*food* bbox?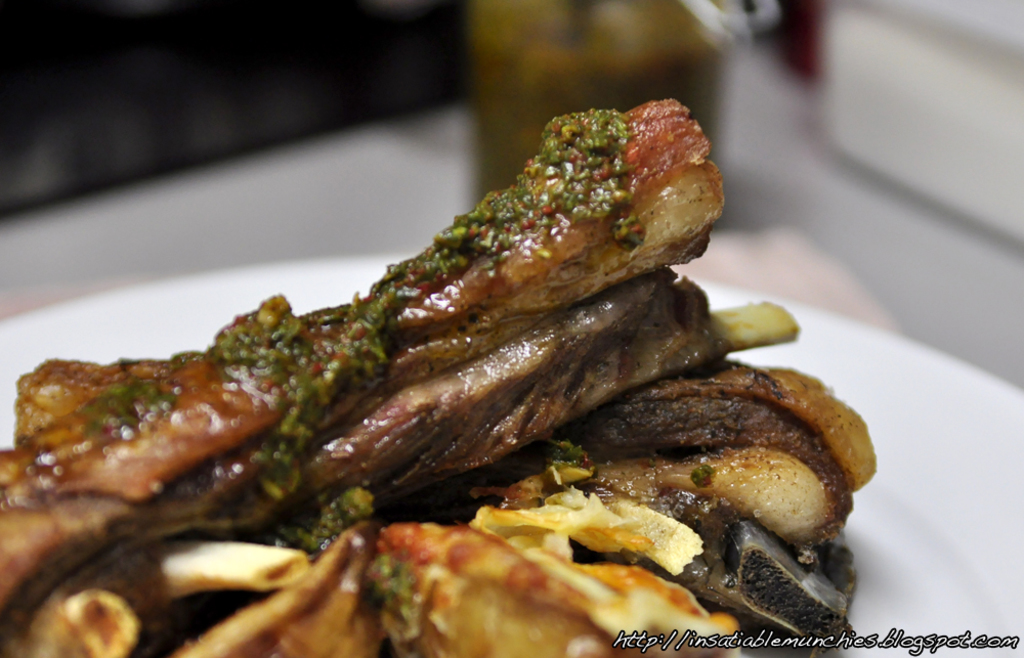
53 648 837 657
